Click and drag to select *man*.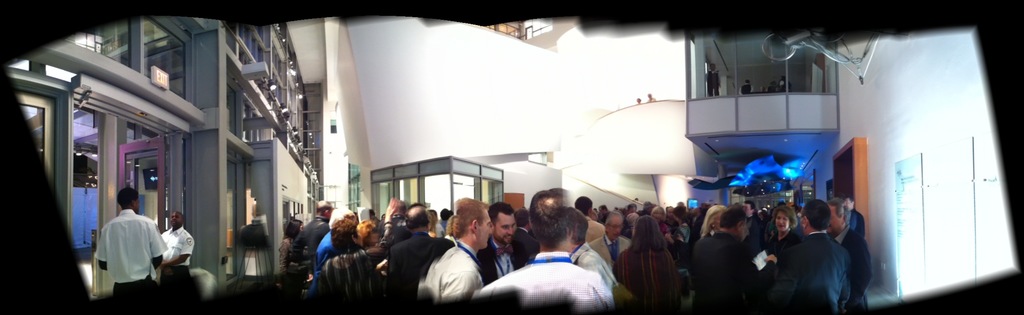
Selection: bbox=[290, 200, 330, 278].
